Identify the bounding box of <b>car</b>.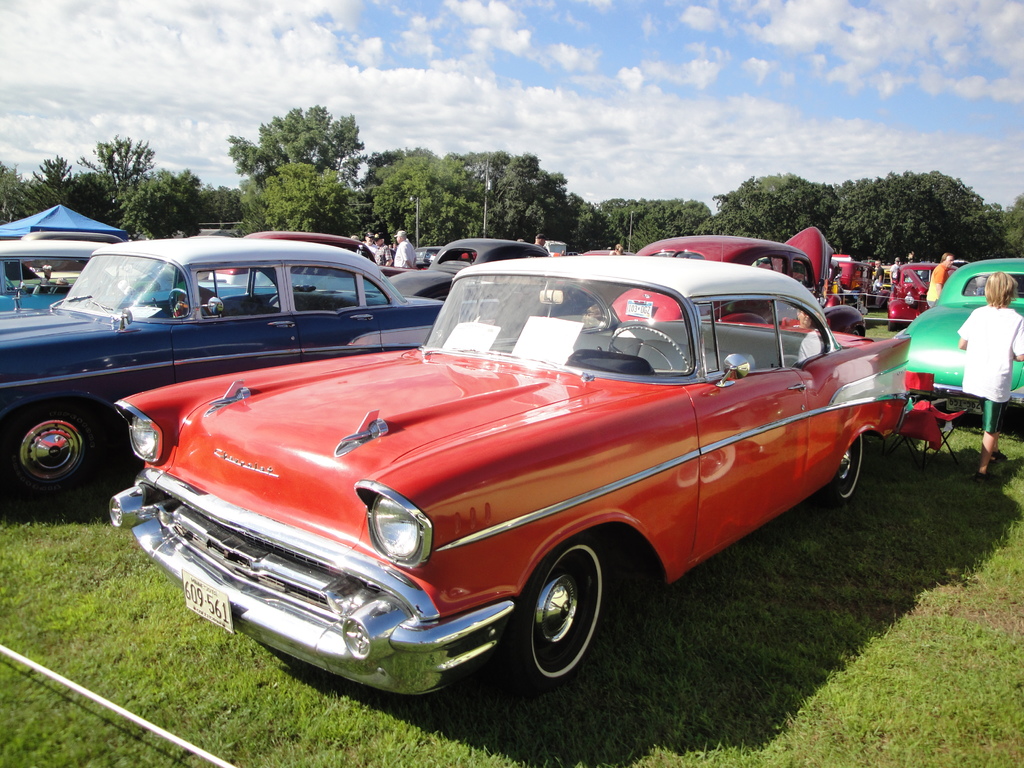
[904, 255, 1023, 409].
